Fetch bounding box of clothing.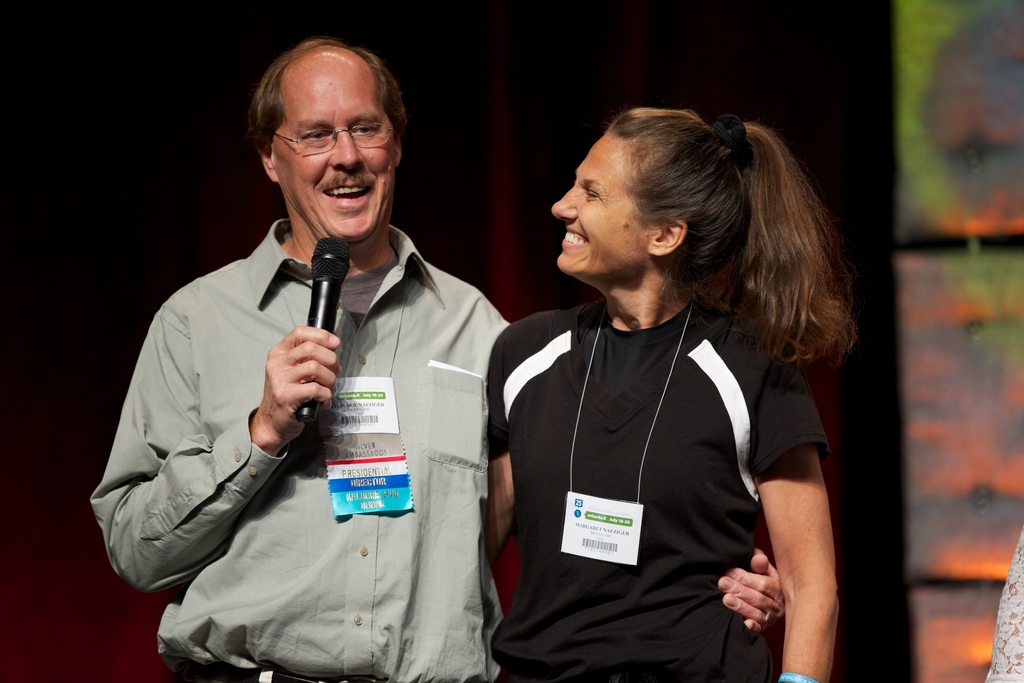
Bbox: 491,235,844,667.
